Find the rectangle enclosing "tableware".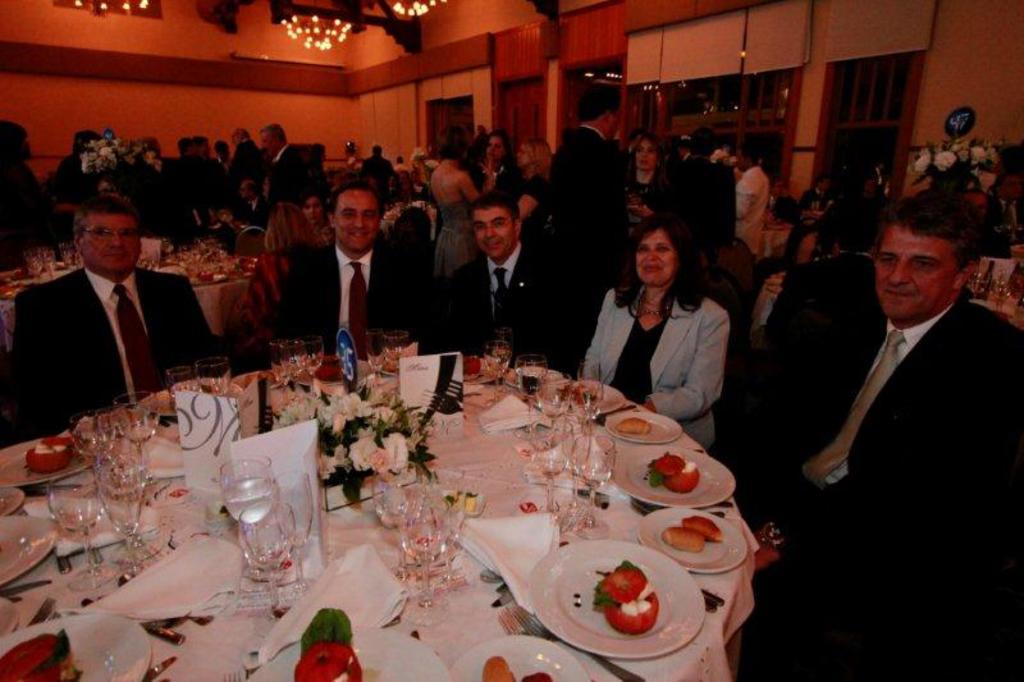
BBox(502, 541, 712, 662).
